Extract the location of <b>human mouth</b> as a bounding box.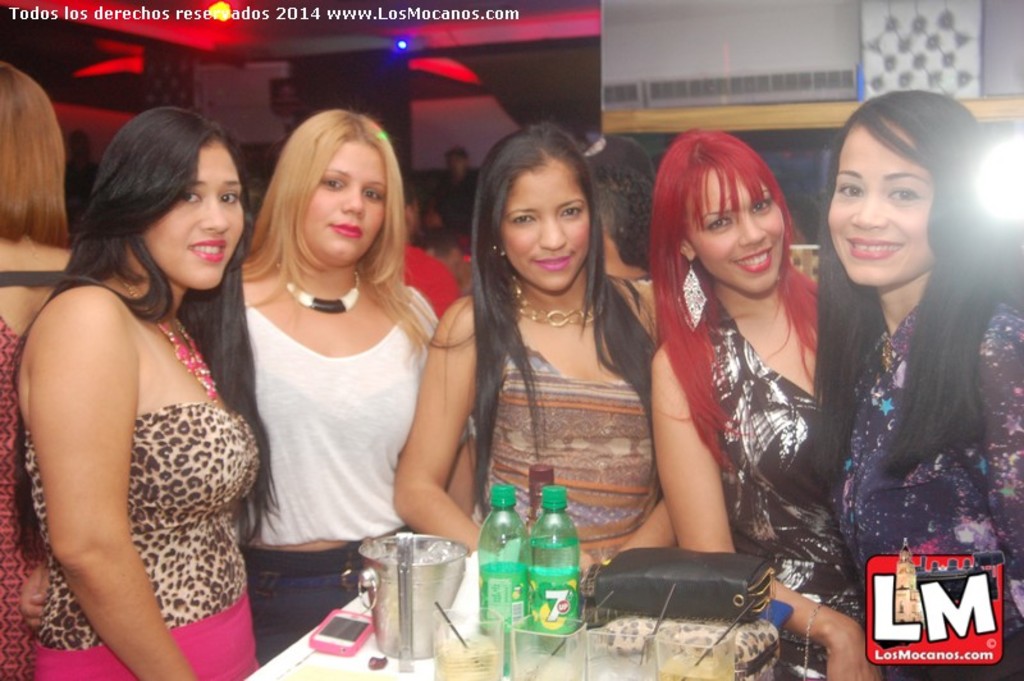
846 236 904 259.
